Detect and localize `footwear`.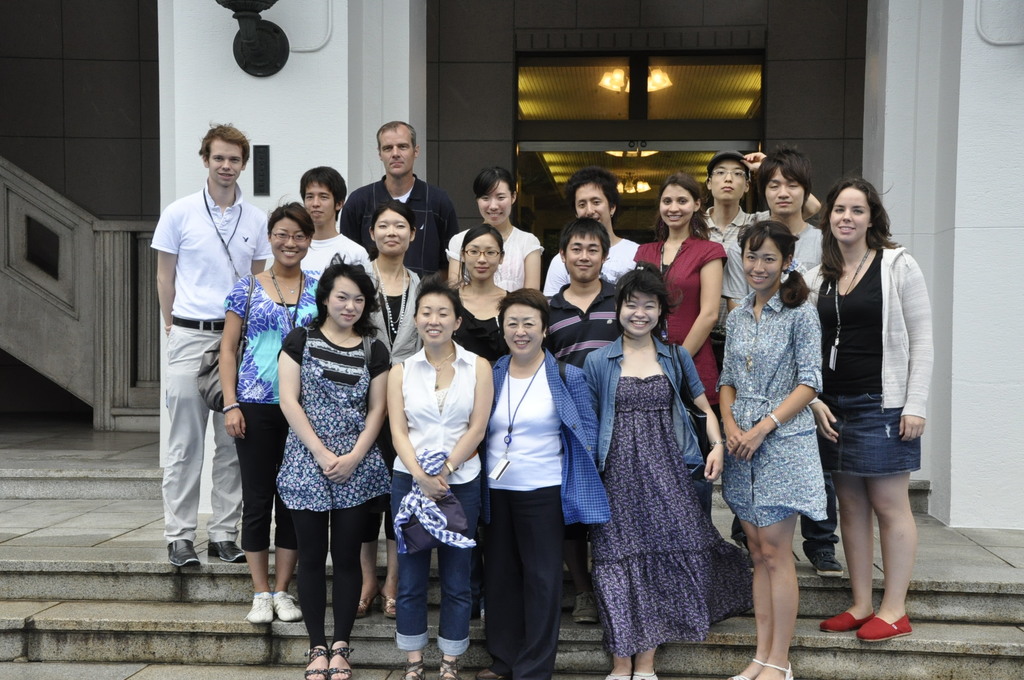
Localized at detection(601, 672, 627, 679).
